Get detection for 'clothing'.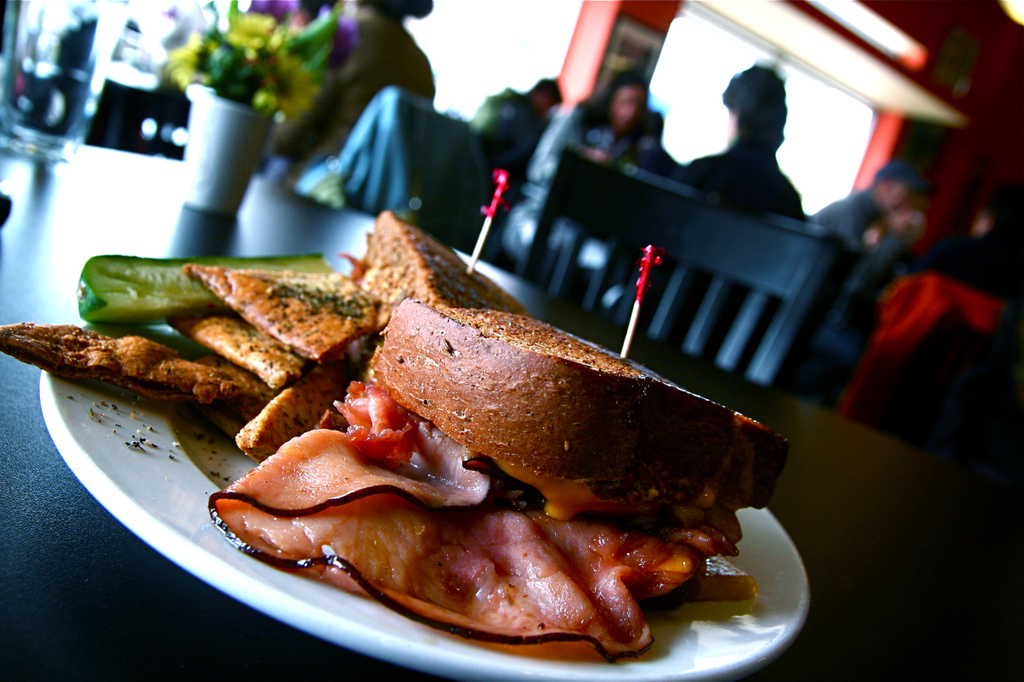
Detection: [686,82,830,224].
